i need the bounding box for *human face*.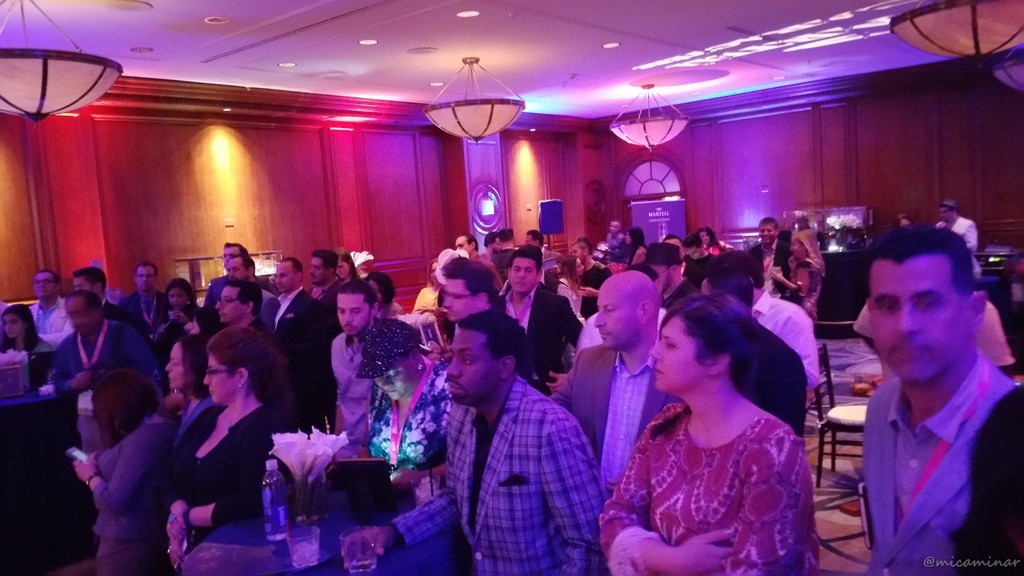
Here it is: crop(431, 262, 438, 286).
